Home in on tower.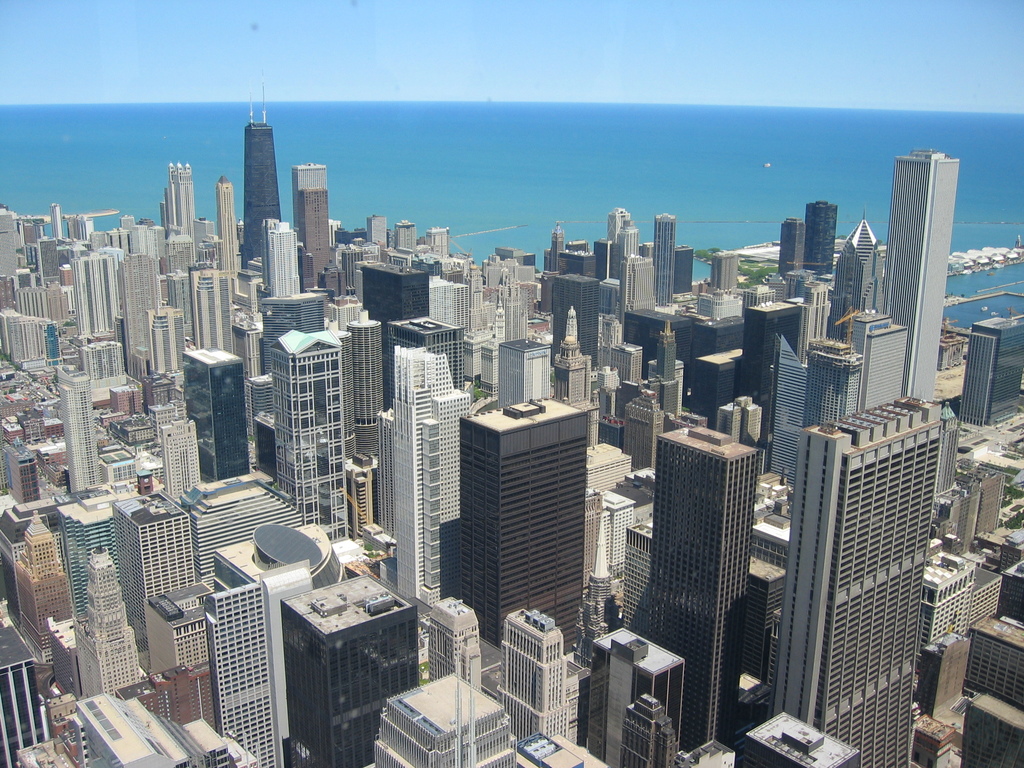
Homed in at 691/340/744/419.
